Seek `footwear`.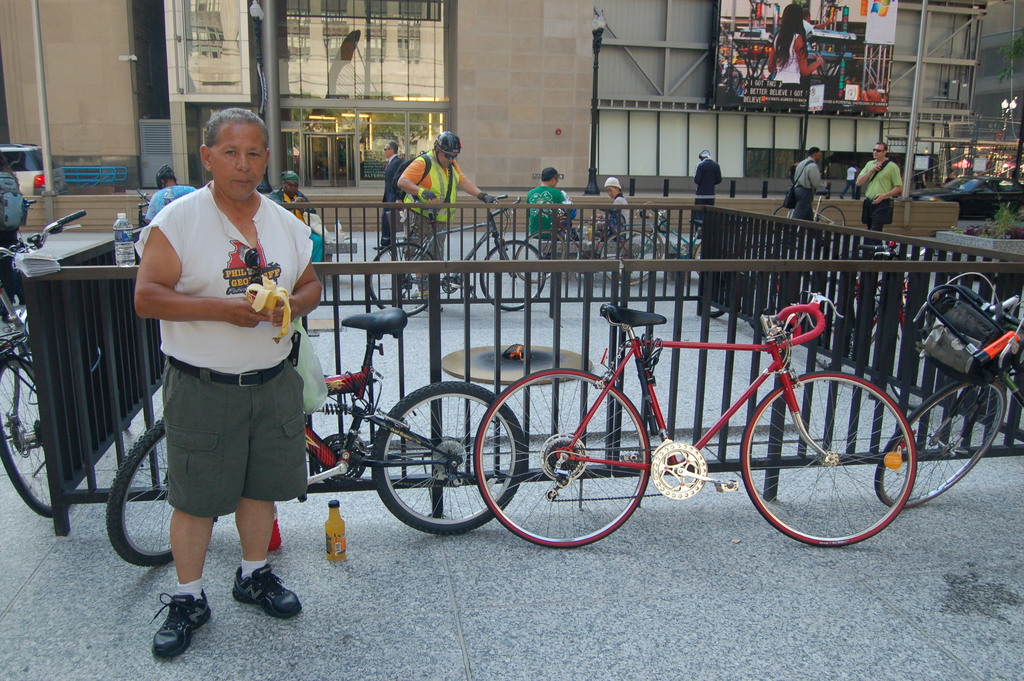
<region>134, 594, 201, 661</region>.
